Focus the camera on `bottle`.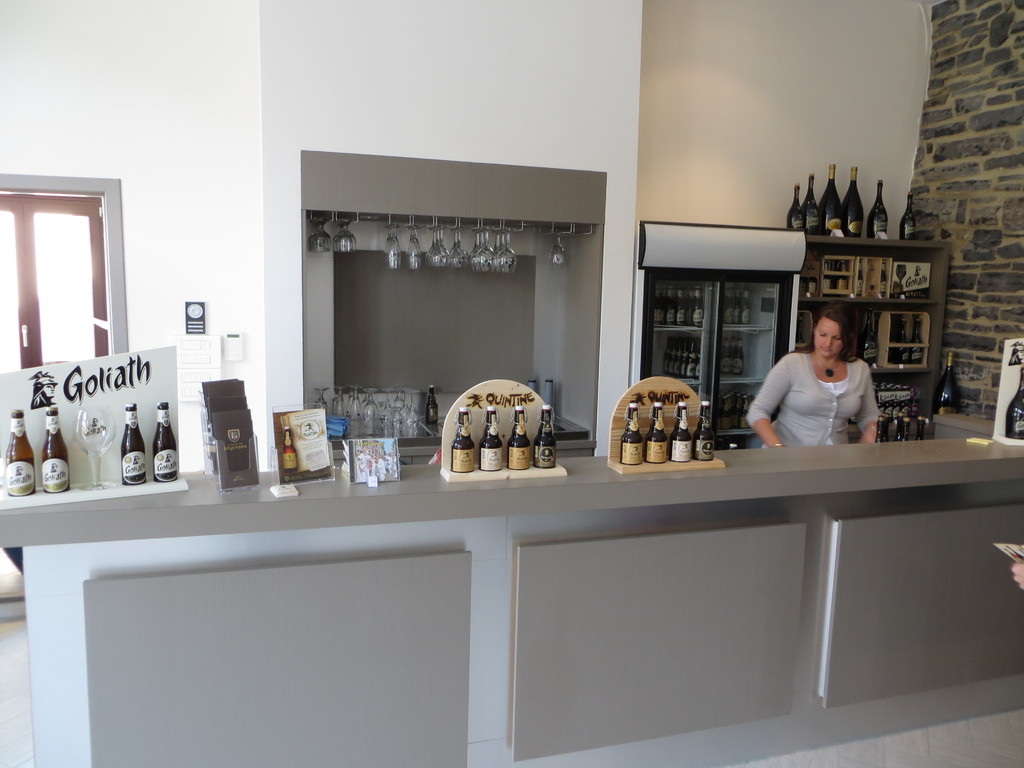
Focus region: detection(900, 420, 913, 444).
